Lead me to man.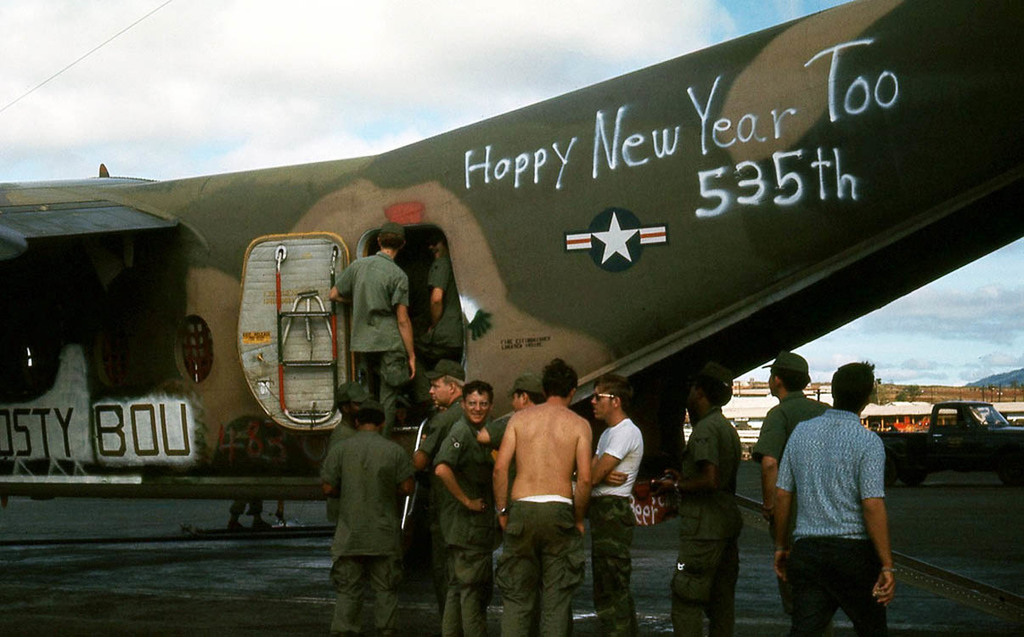
Lead to locate(750, 341, 828, 607).
